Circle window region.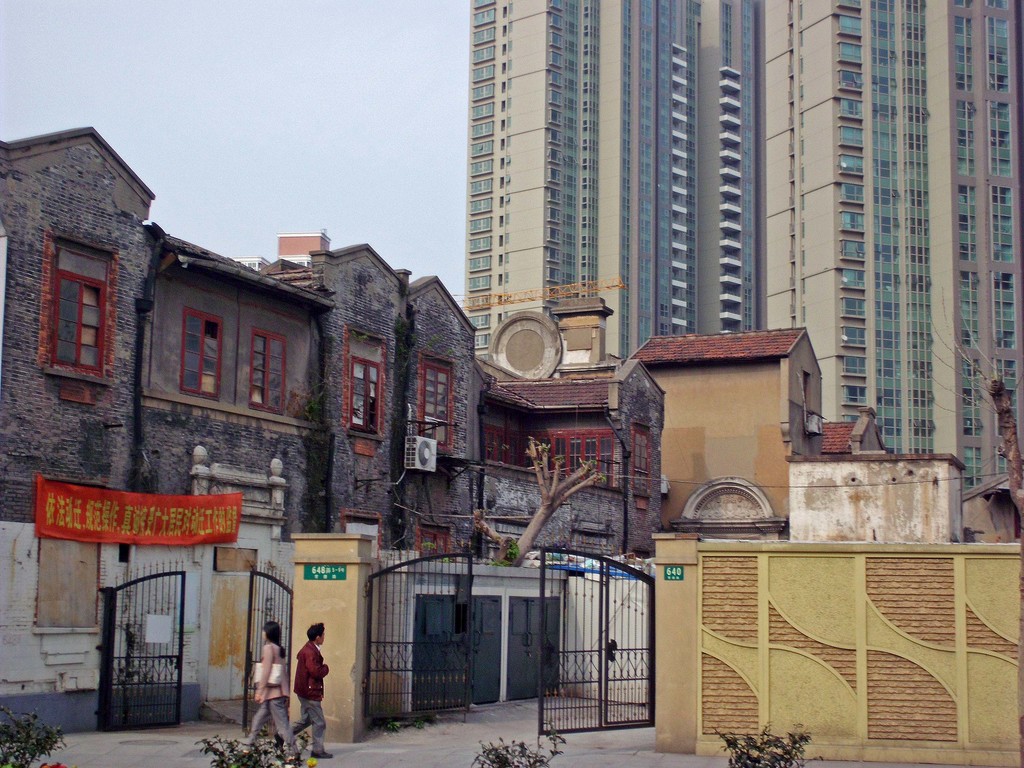
Region: 837,124,861,148.
